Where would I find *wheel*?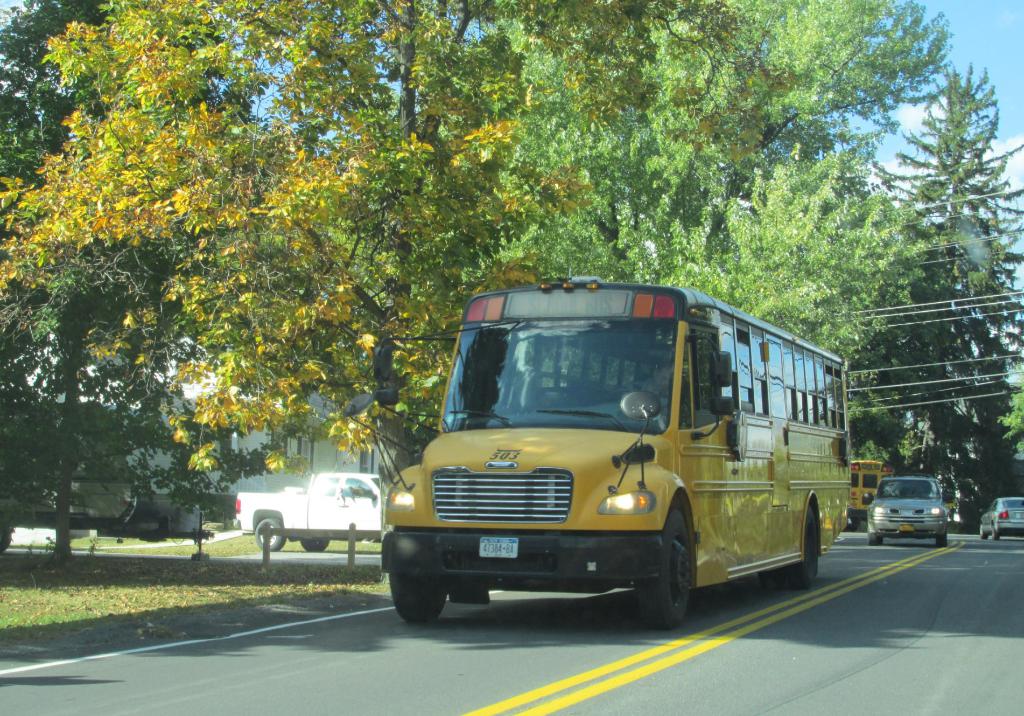
At bbox=[255, 518, 286, 552].
